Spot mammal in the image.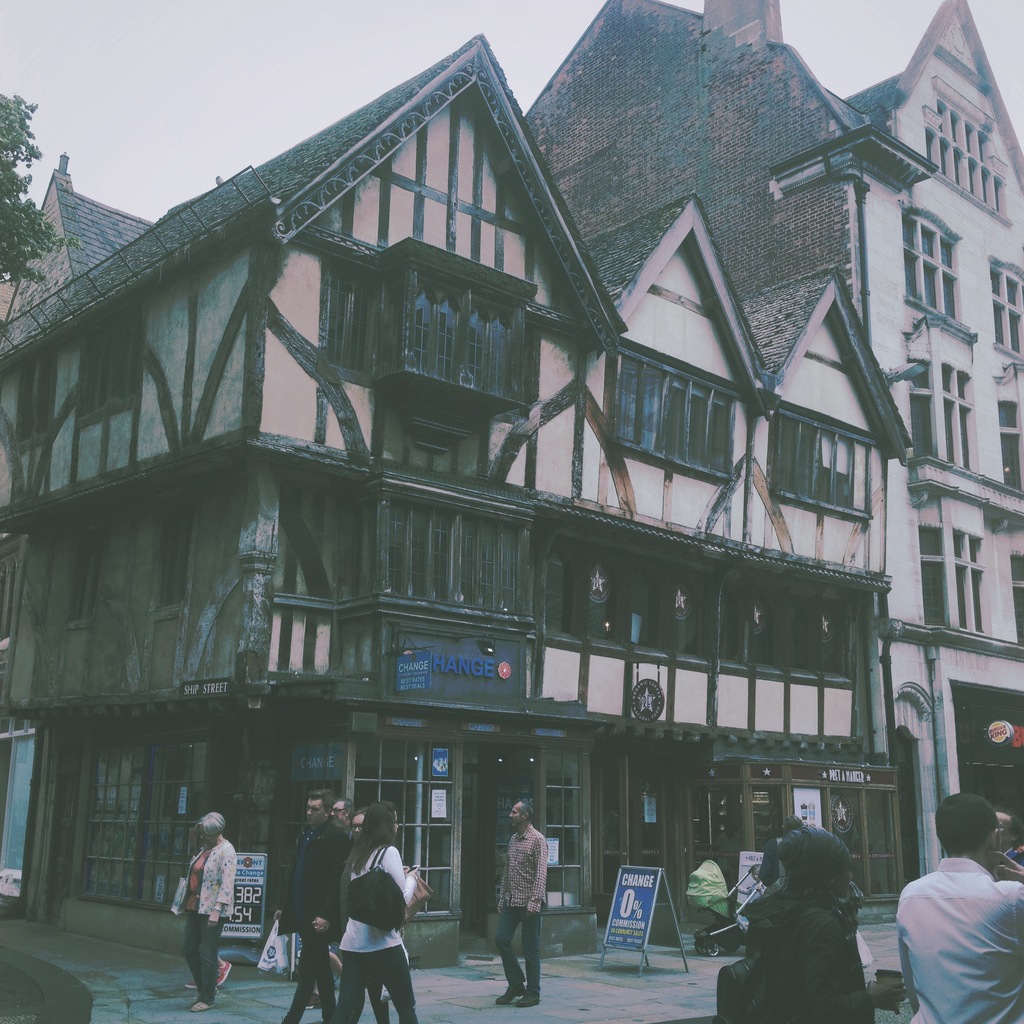
mammal found at 733/828/897/1020.
